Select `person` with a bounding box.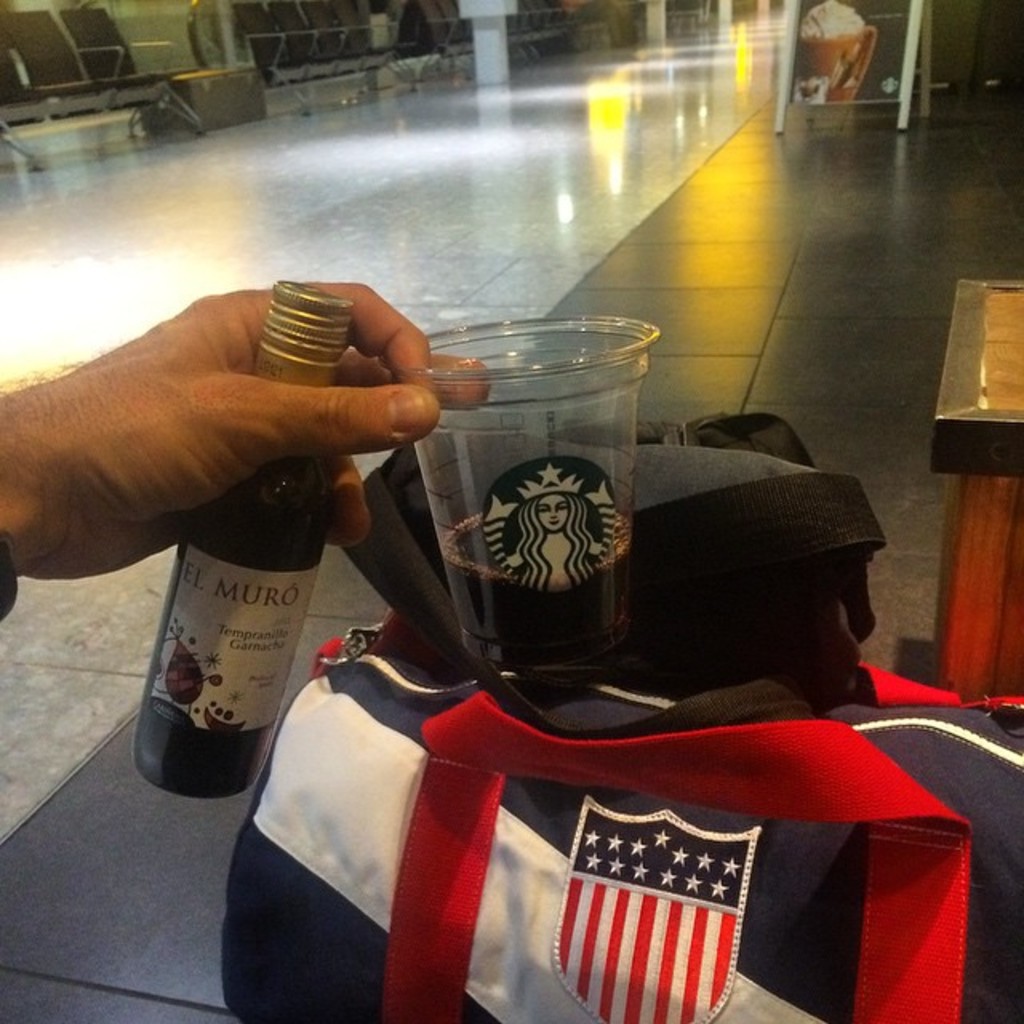
[0,379,494,632].
